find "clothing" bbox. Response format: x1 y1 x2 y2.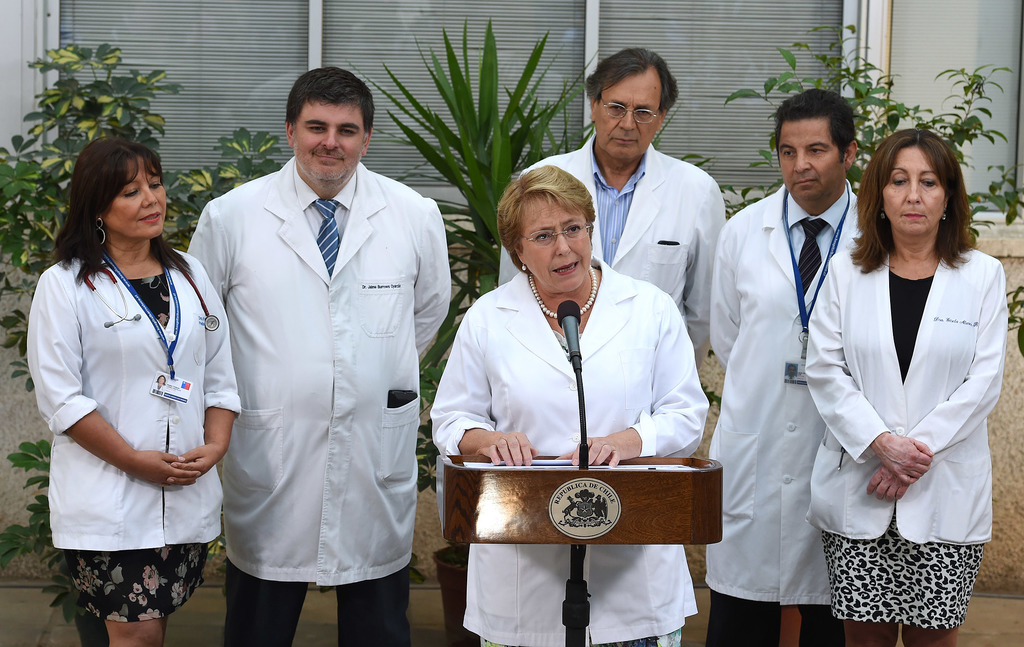
497 133 728 373.
